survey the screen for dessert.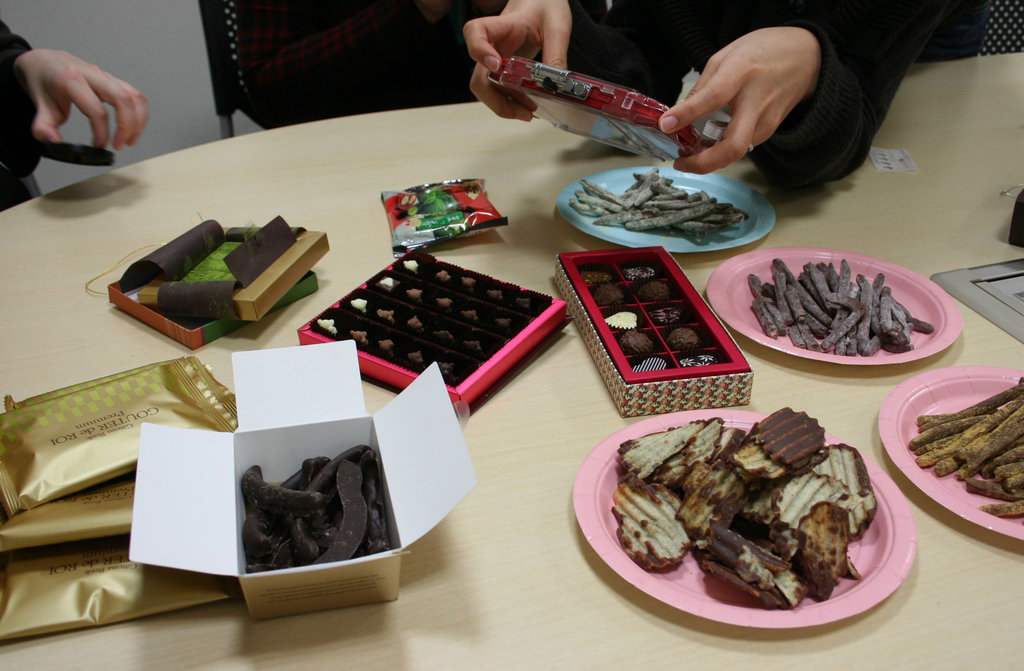
Survey found: <bbox>884, 385, 1020, 530</bbox>.
